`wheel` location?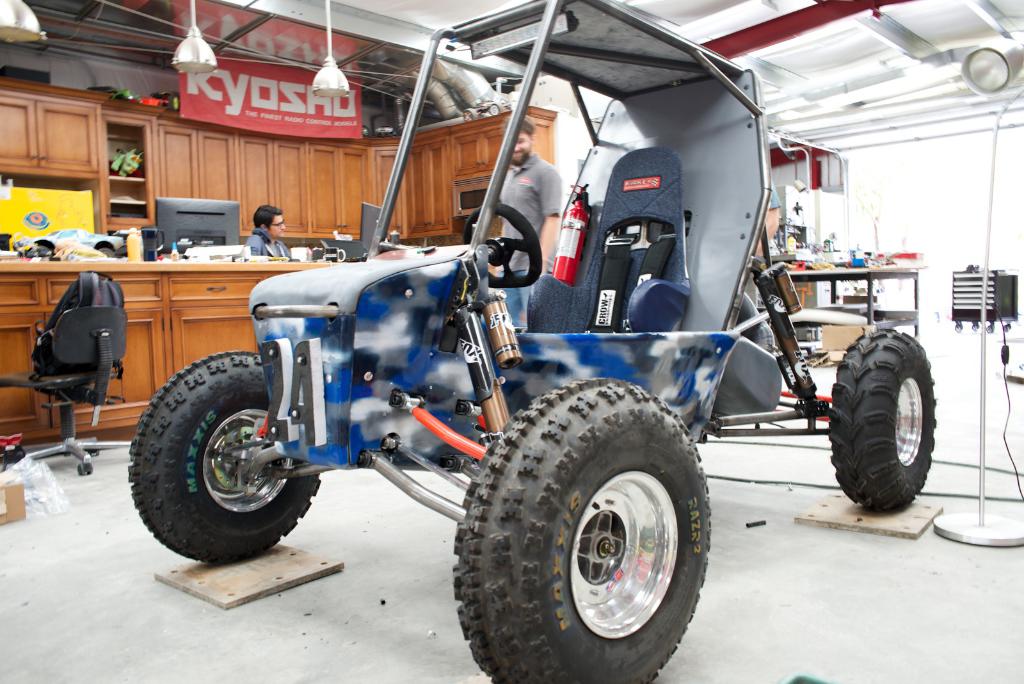
820 323 942 514
